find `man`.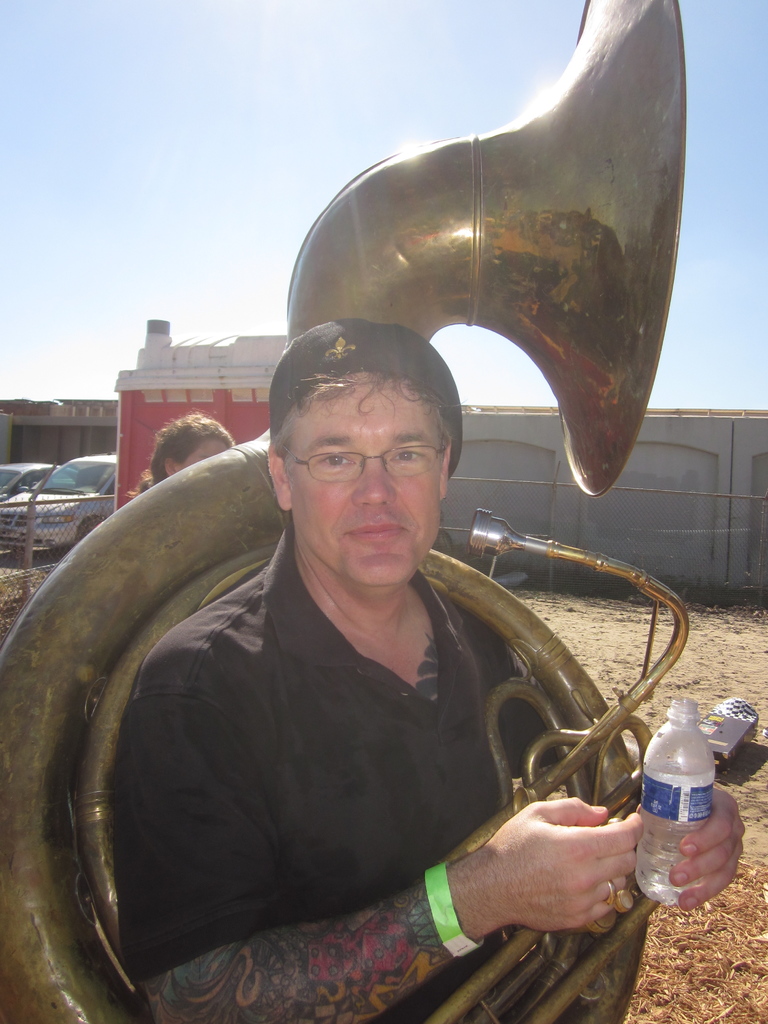
bbox(69, 241, 682, 1014).
